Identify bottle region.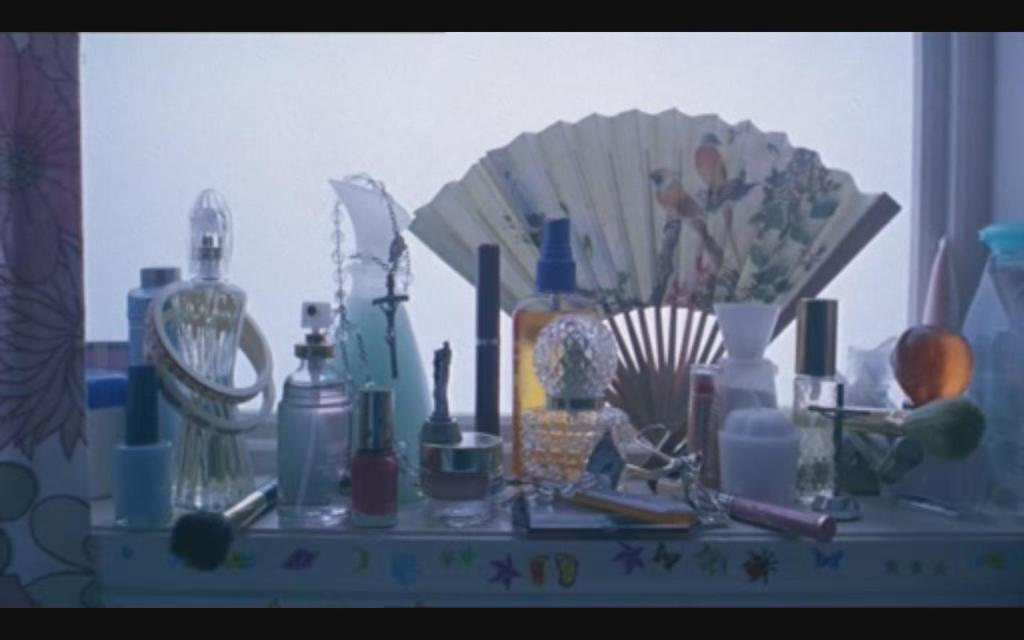
Region: box=[277, 296, 354, 527].
